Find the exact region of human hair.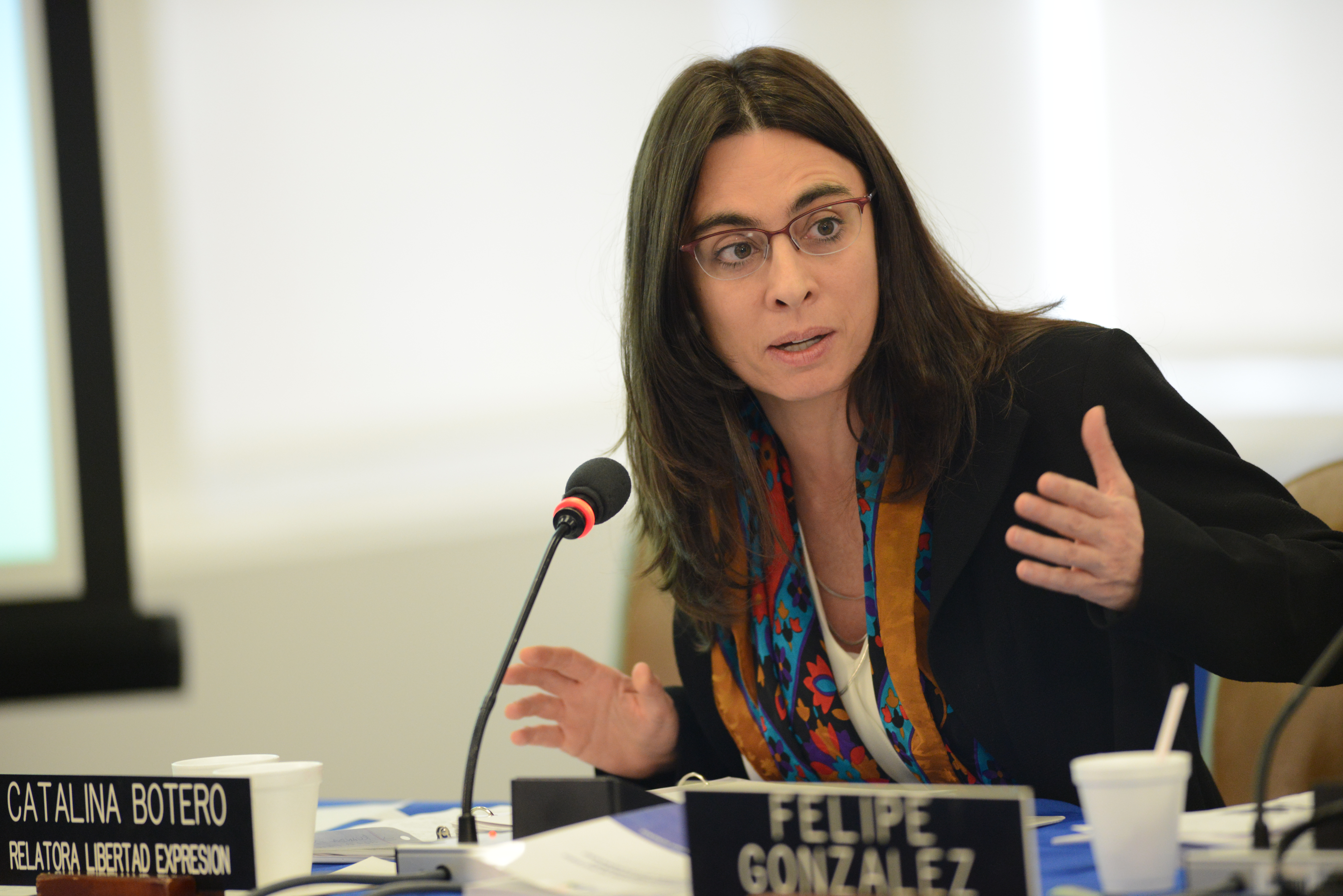
Exact region: <bbox>104, 5, 185, 123</bbox>.
